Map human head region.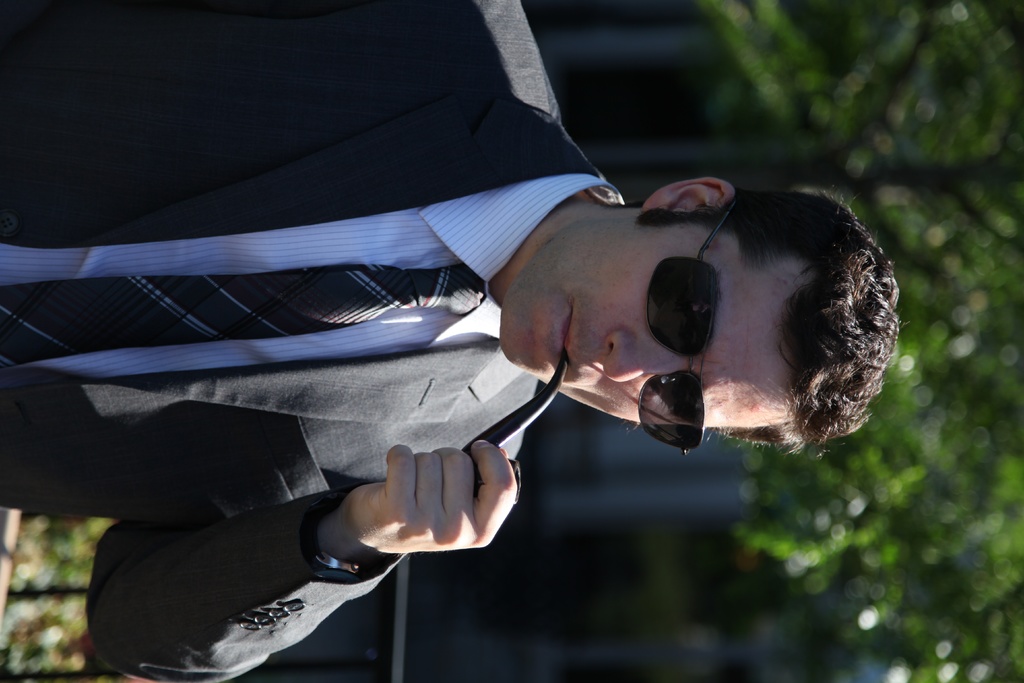
Mapped to bbox=[531, 185, 873, 460].
